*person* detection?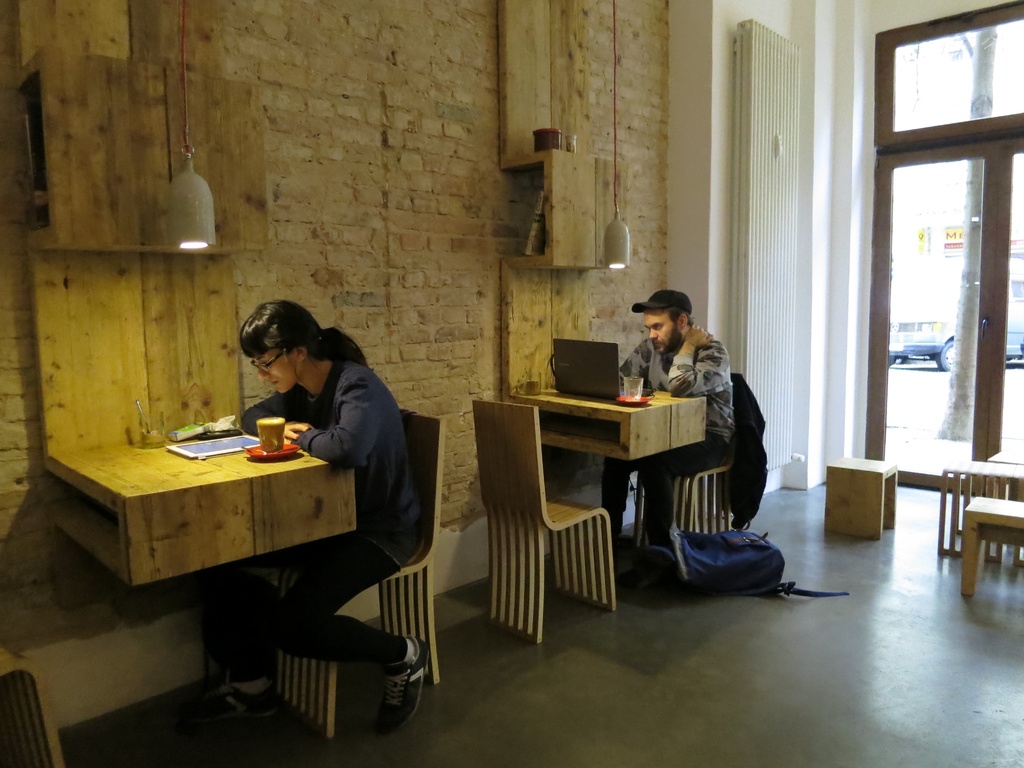
<box>600,288,731,547</box>
